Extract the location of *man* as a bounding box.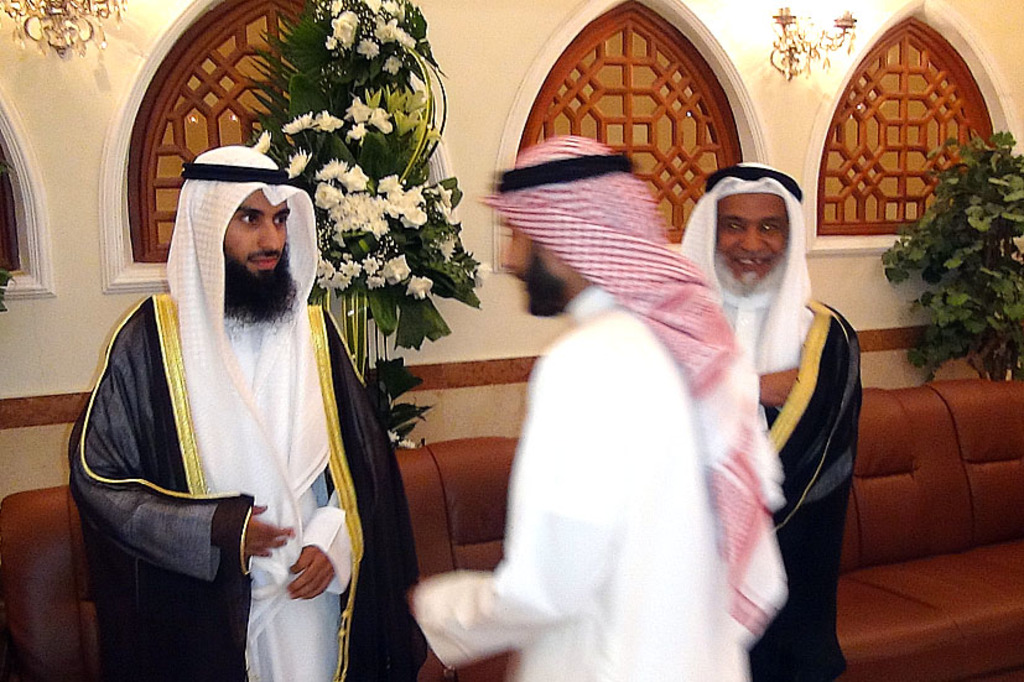
select_region(76, 113, 436, 628).
